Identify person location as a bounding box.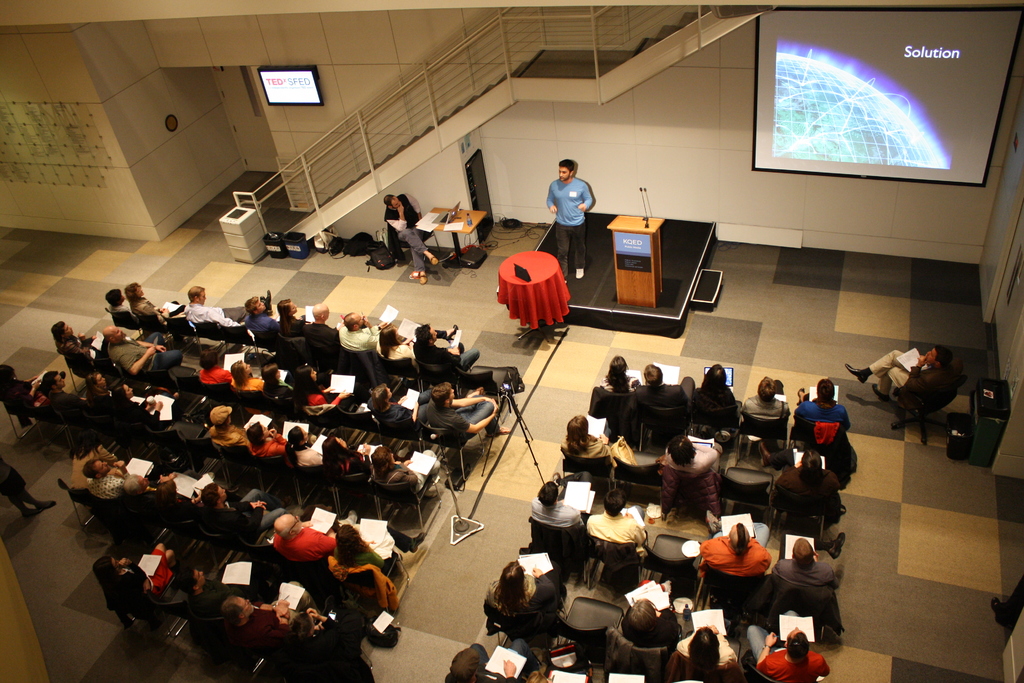
region(549, 155, 595, 285).
